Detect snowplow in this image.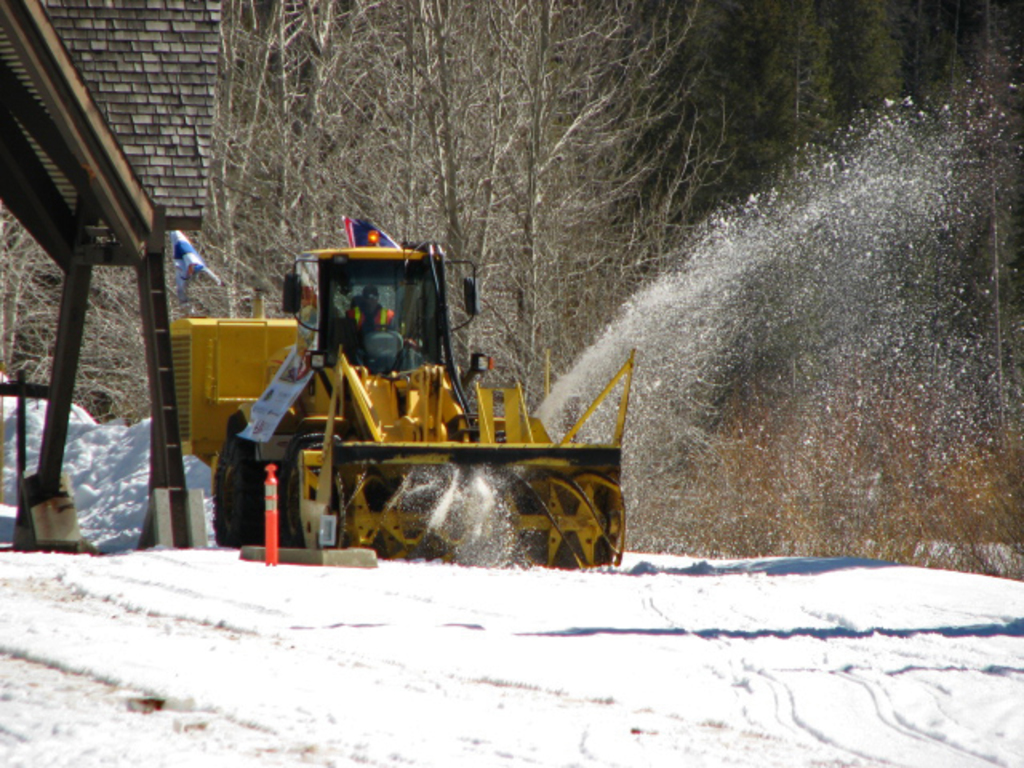
Detection: [x1=166, y1=232, x2=638, y2=574].
